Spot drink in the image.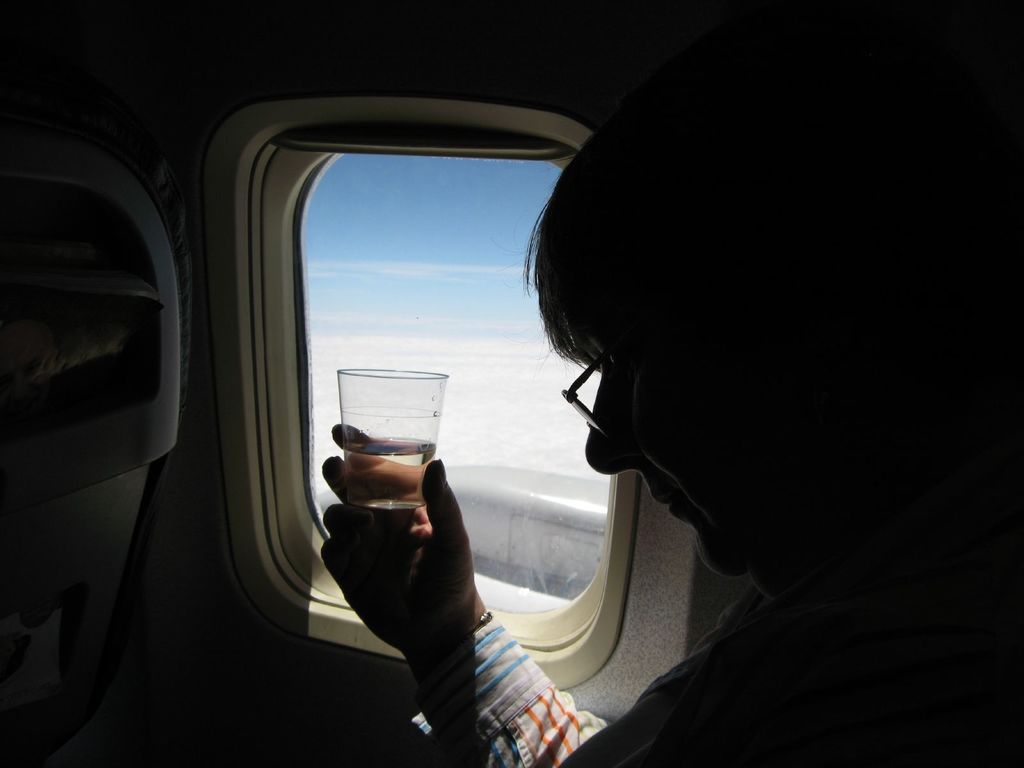
drink found at x1=339 y1=442 x2=438 y2=505.
